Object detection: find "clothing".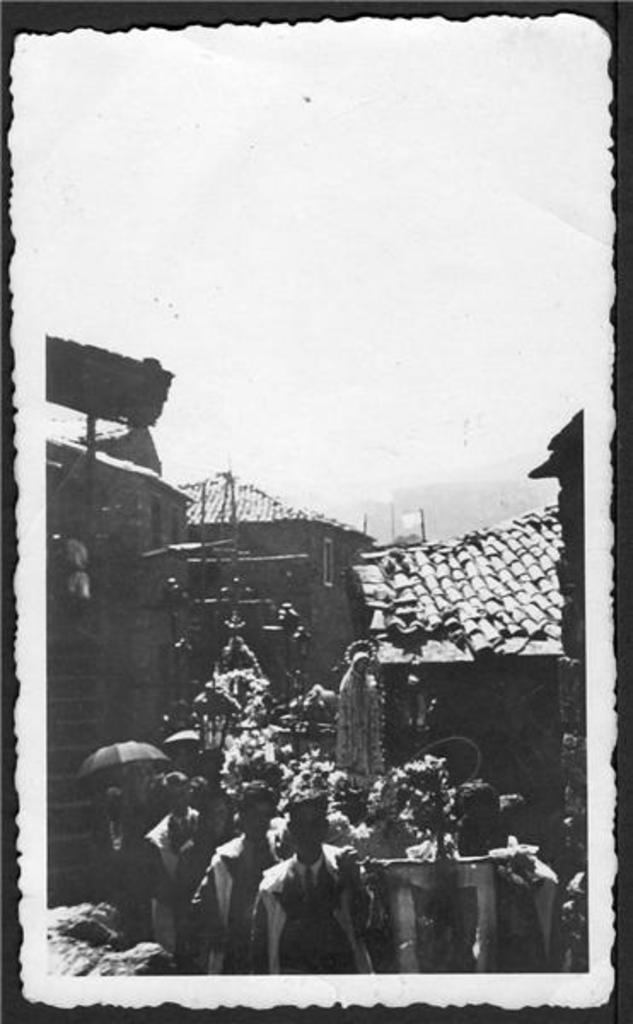
rect(135, 804, 201, 954).
